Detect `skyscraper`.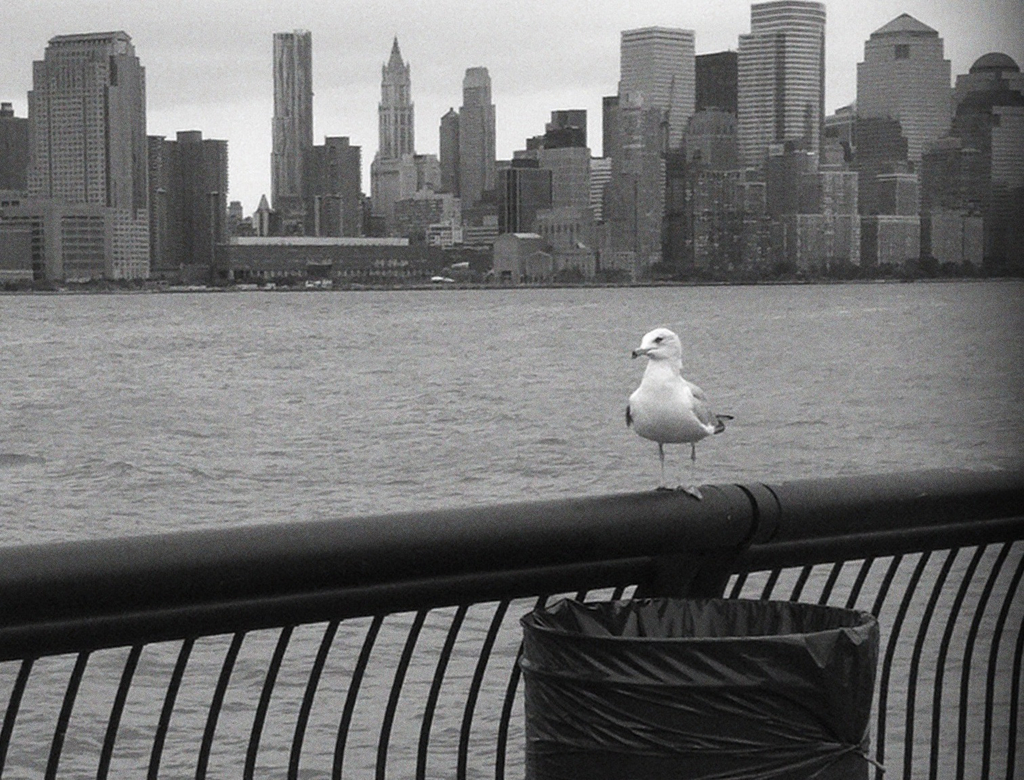
Detected at bbox=(12, 15, 223, 295).
